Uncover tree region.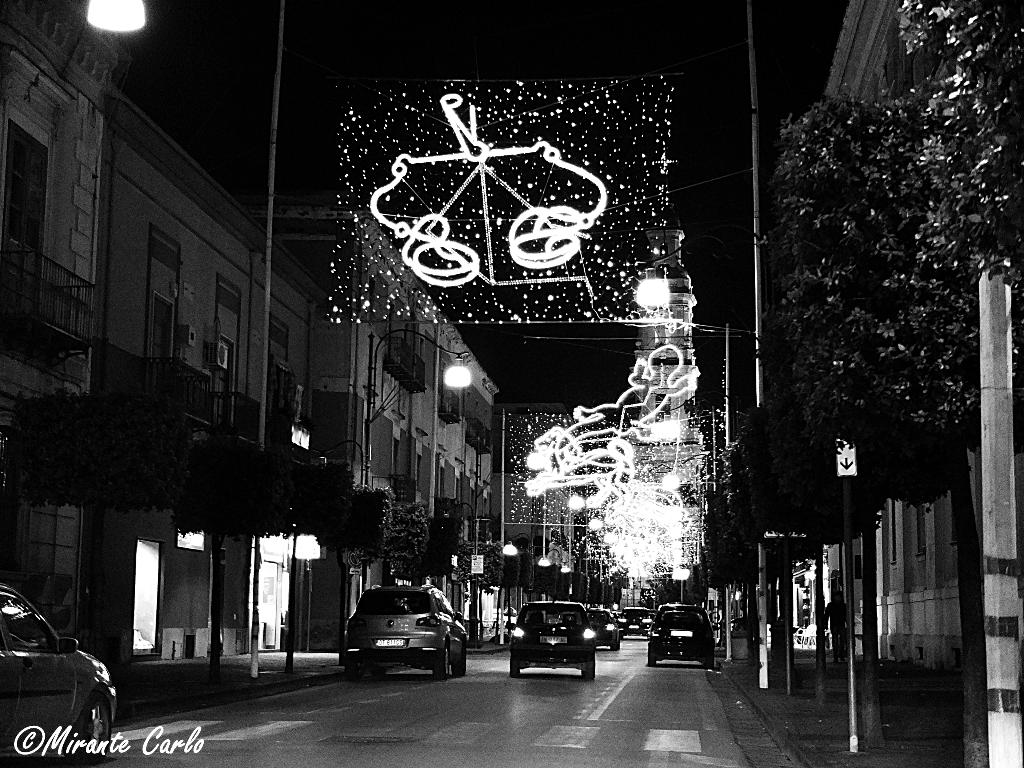
Uncovered: [572, 565, 608, 609].
